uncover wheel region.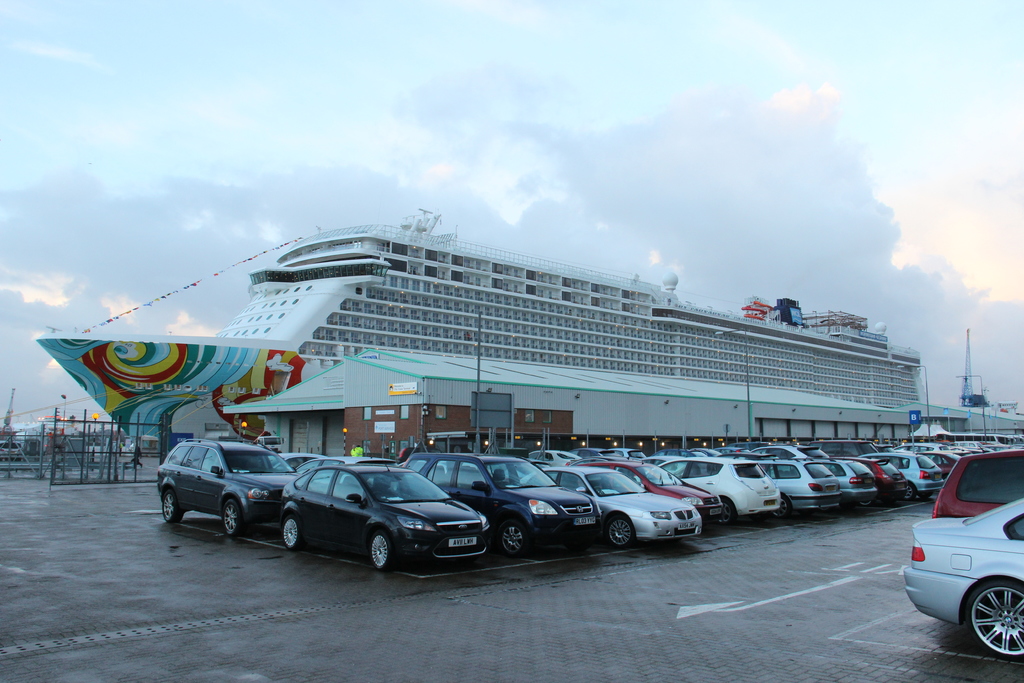
Uncovered: <region>960, 577, 1023, 661</region>.
